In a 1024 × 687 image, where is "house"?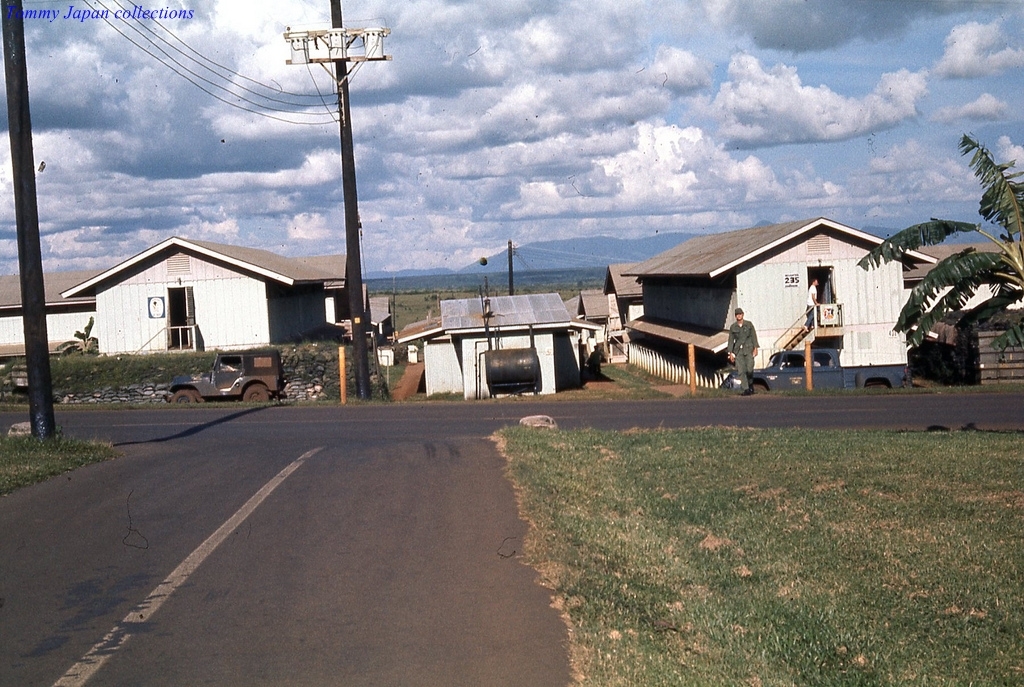
bbox(906, 241, 1023, 322).
